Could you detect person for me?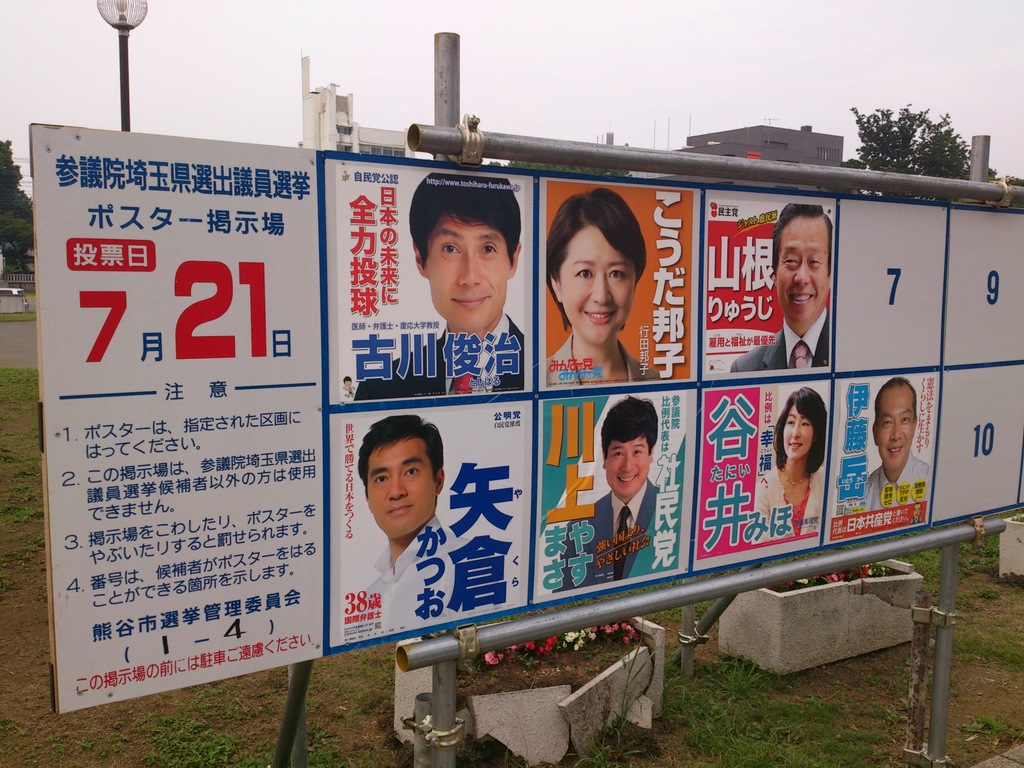
Detection result: 752:386:826:541.
